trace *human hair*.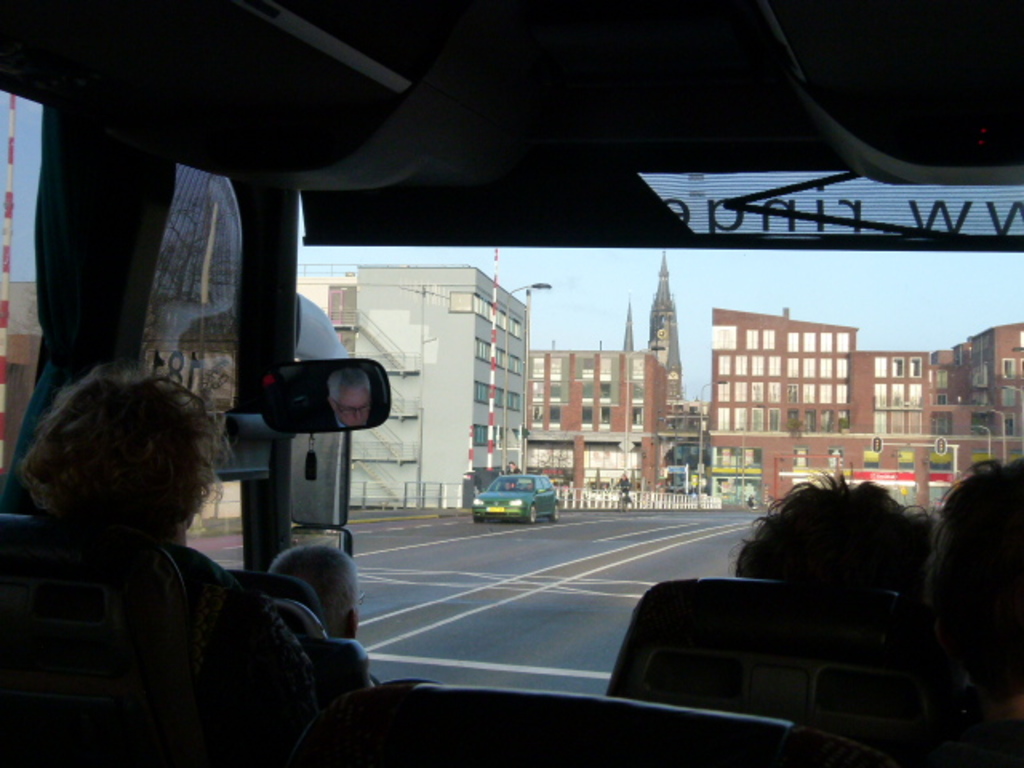
Traced to Rect(10, 368, 235, 546).
